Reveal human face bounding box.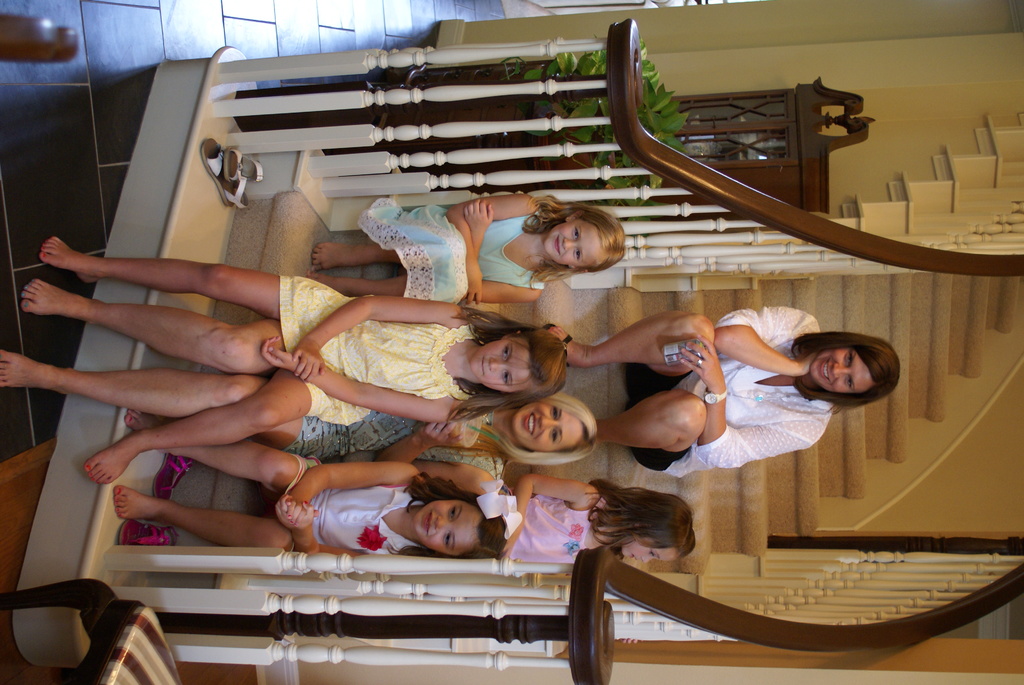
Revealed: bbox(409, 500, 477, 556).
